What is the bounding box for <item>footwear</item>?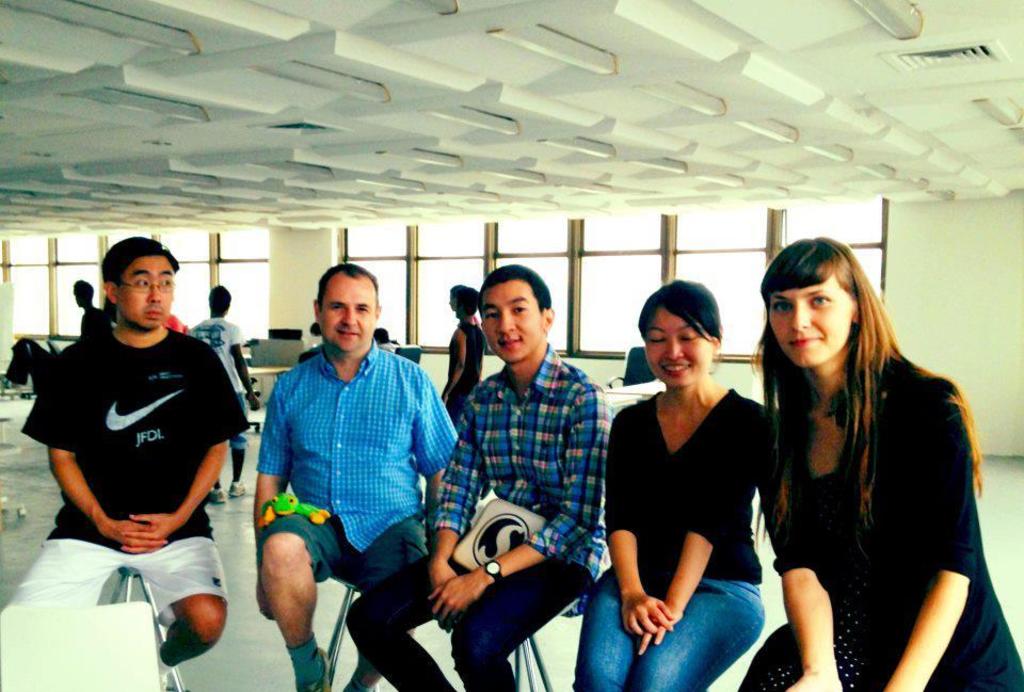
230,477,246,496.
